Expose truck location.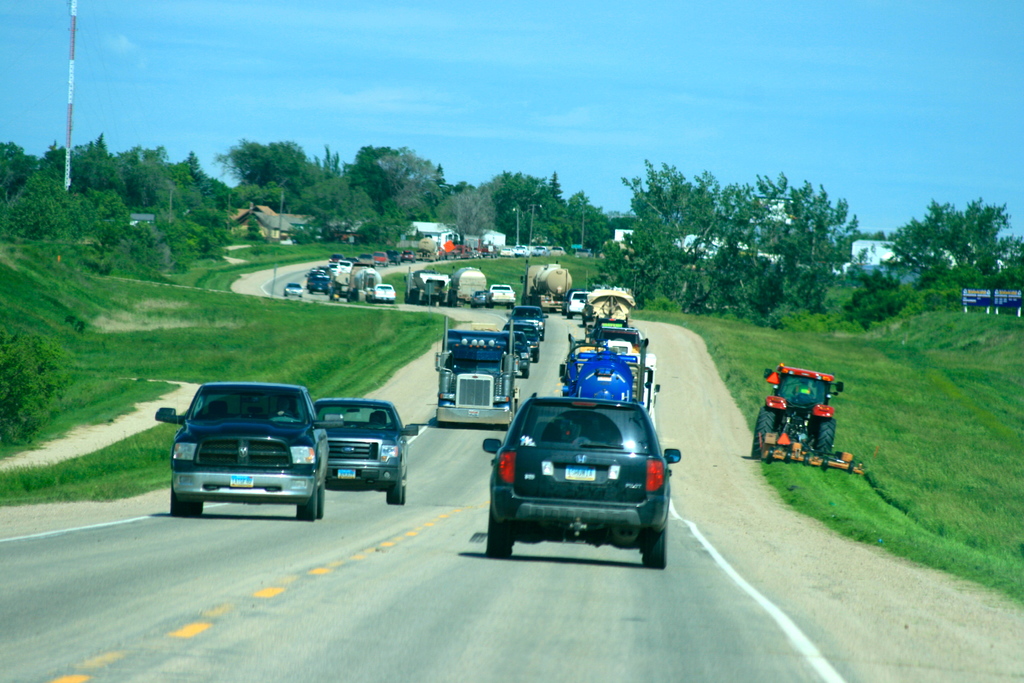
Exposed at detection(443, 267, 489, 310).
